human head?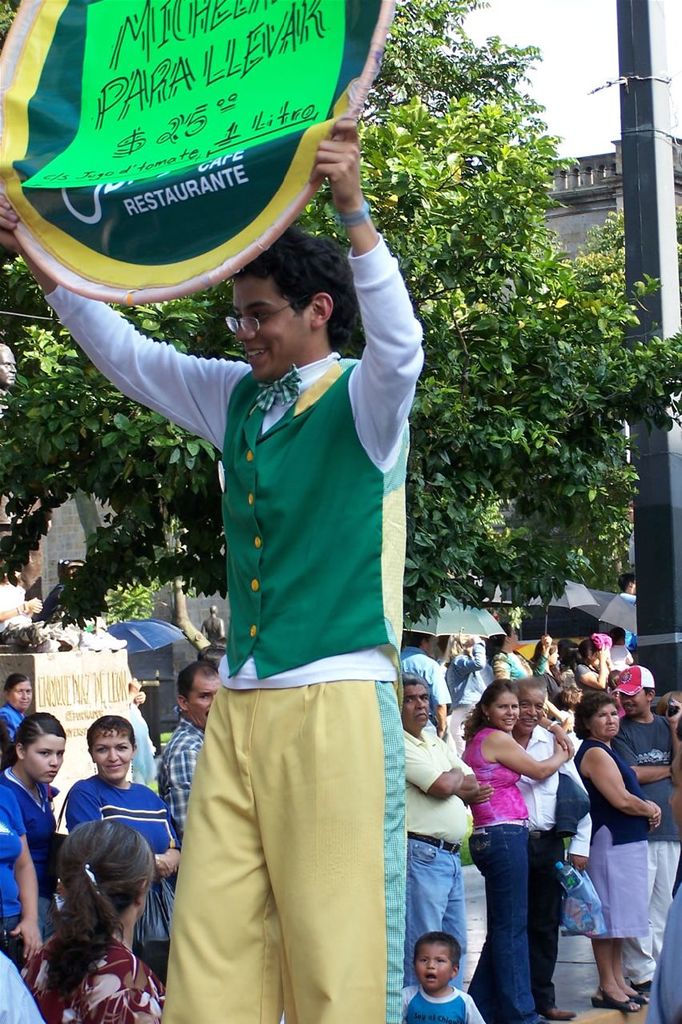
x1=54 y1=816 x2=155 y2=924
